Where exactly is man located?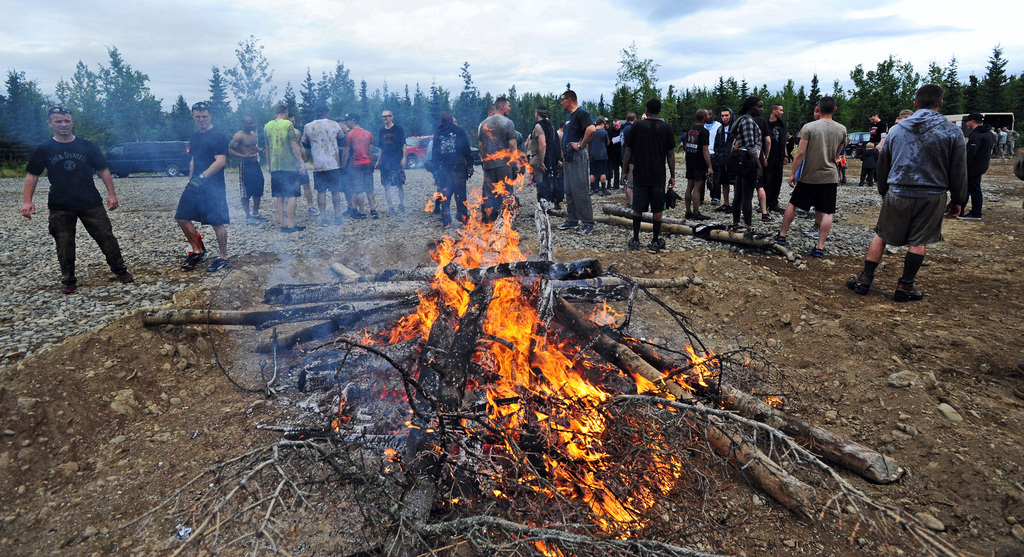
Its bounding box is bbox(848, 74, 978, 306).
